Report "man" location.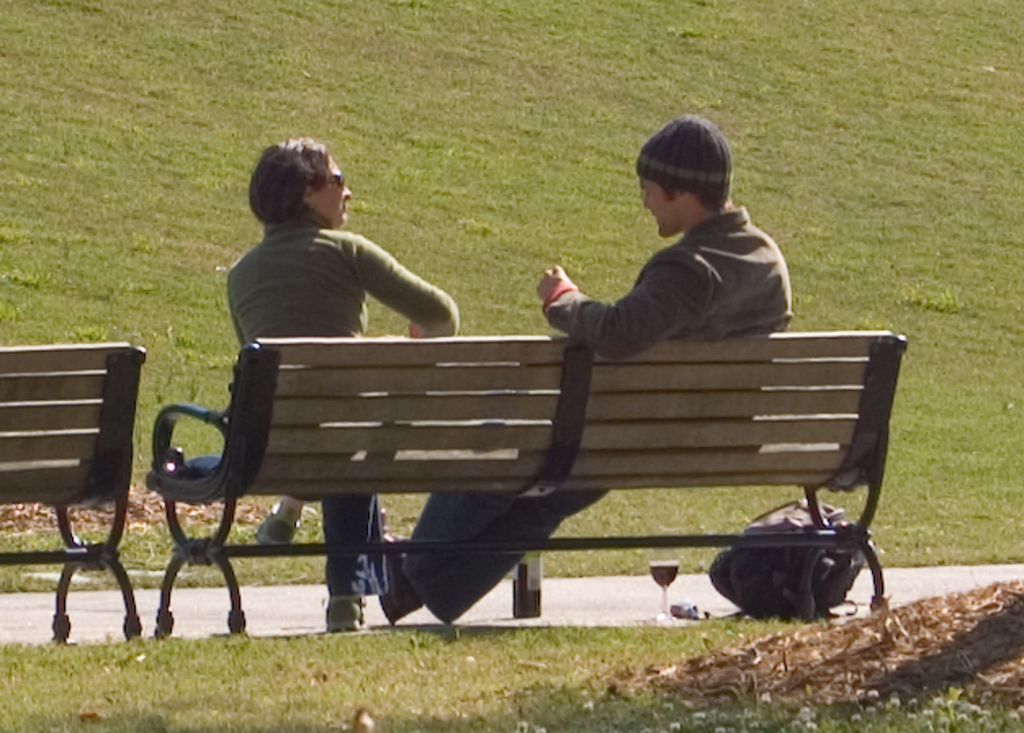
Report: x1=371, y1=115, x2=798, y2=632.
